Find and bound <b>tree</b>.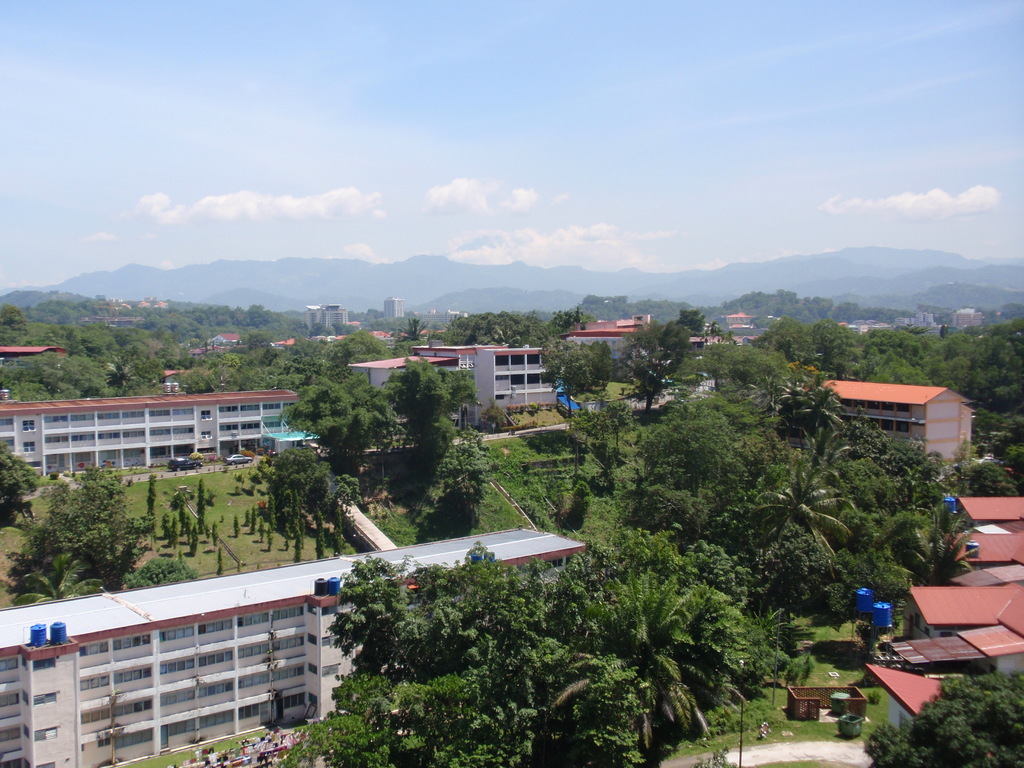
Bound: locate(265, 446, 334, 535).
